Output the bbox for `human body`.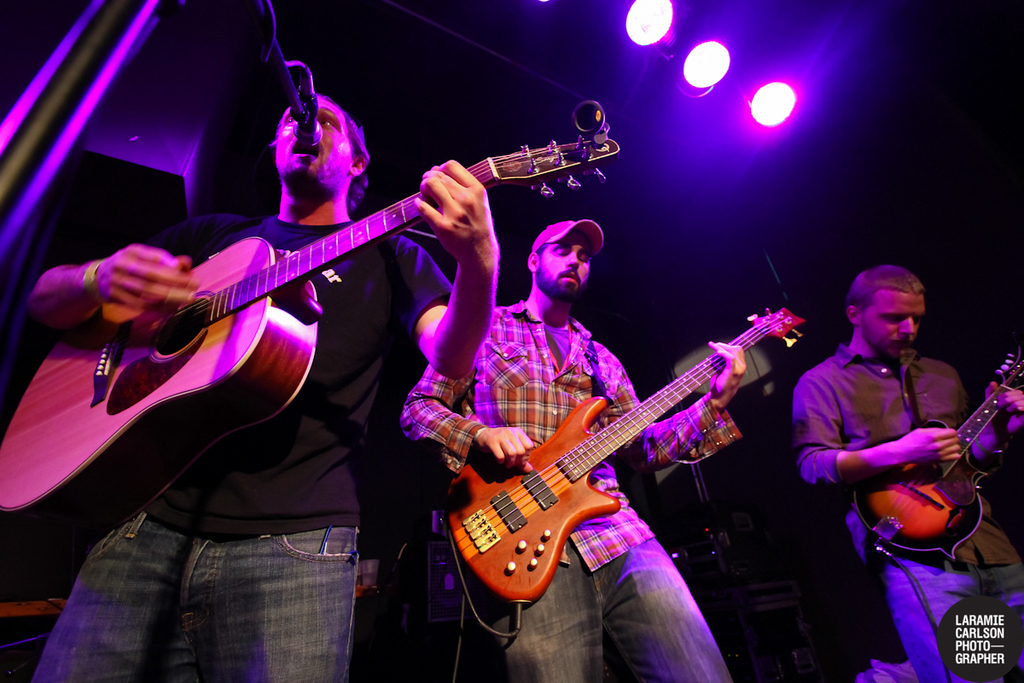
(left=25, top=157, right=503, bottom=682).
